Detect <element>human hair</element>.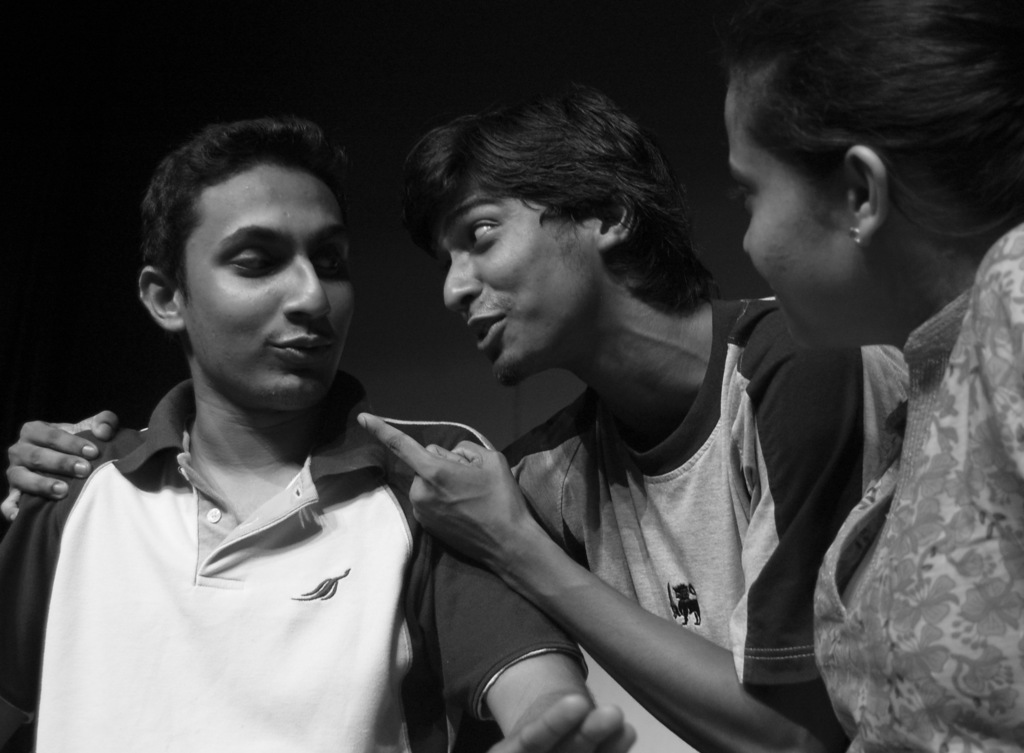
Detected at select_region(142, 115, 348, 300).
